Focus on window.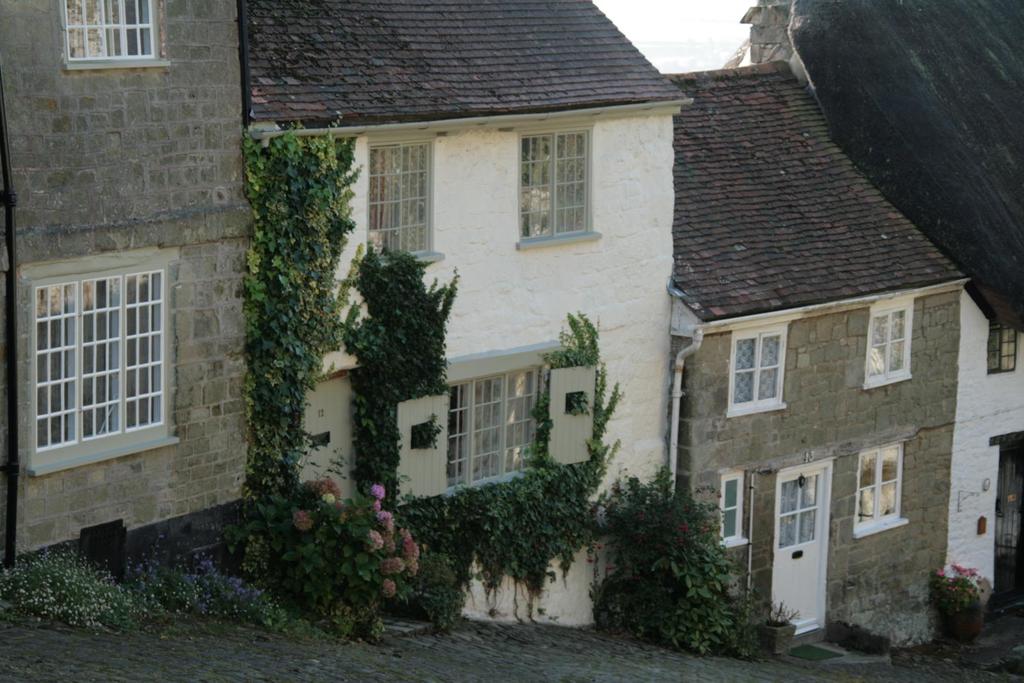
Focused at left=28, top=248, right=180, bottom=479.
